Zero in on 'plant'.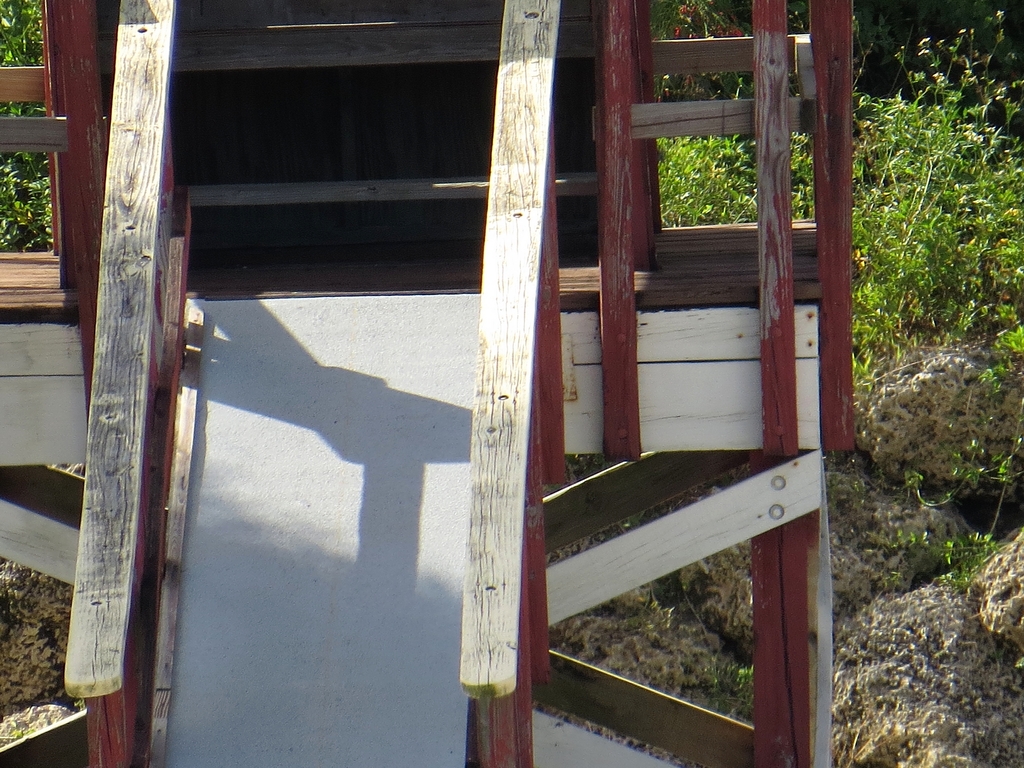
Zeroed in: (x1=703, y1=658, x2=758, y2=721).
